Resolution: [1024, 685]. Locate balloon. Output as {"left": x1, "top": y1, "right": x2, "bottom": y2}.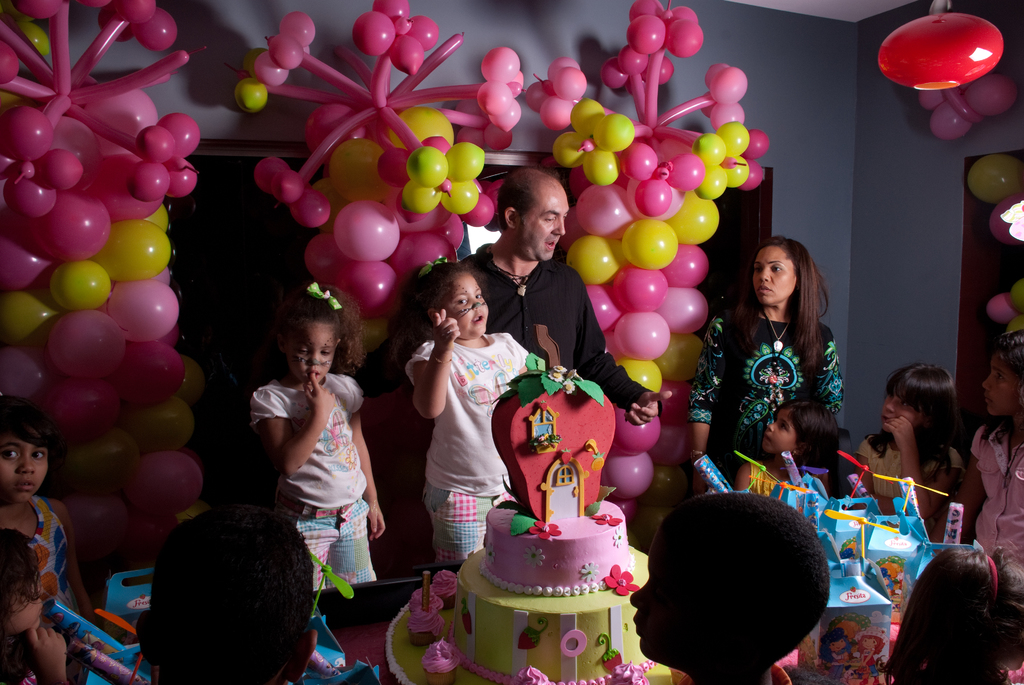
{"left": 671, "top": 4, "right": 700, "bottom": 24}.
